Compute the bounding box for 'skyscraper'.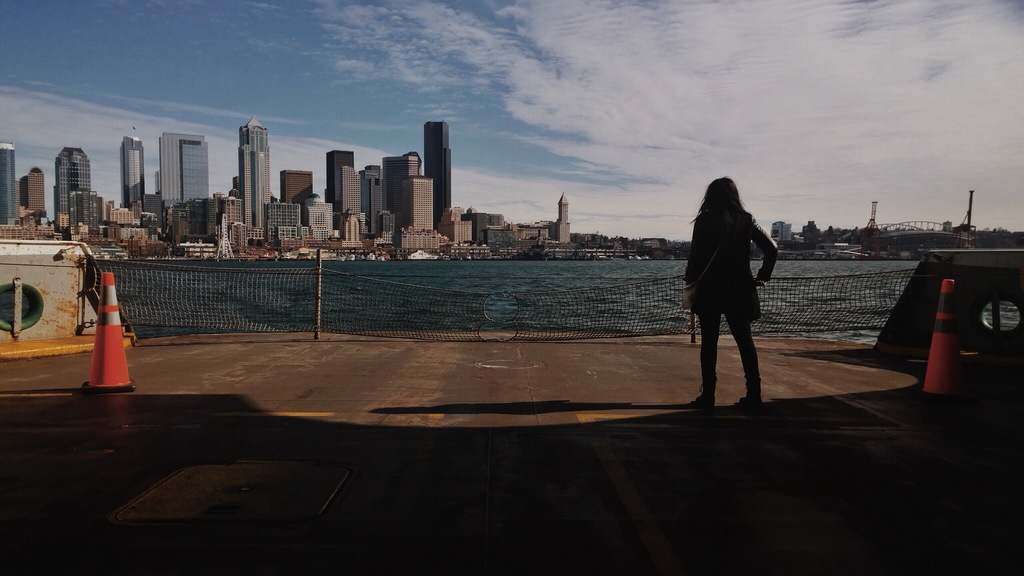
398:224:440:253.
